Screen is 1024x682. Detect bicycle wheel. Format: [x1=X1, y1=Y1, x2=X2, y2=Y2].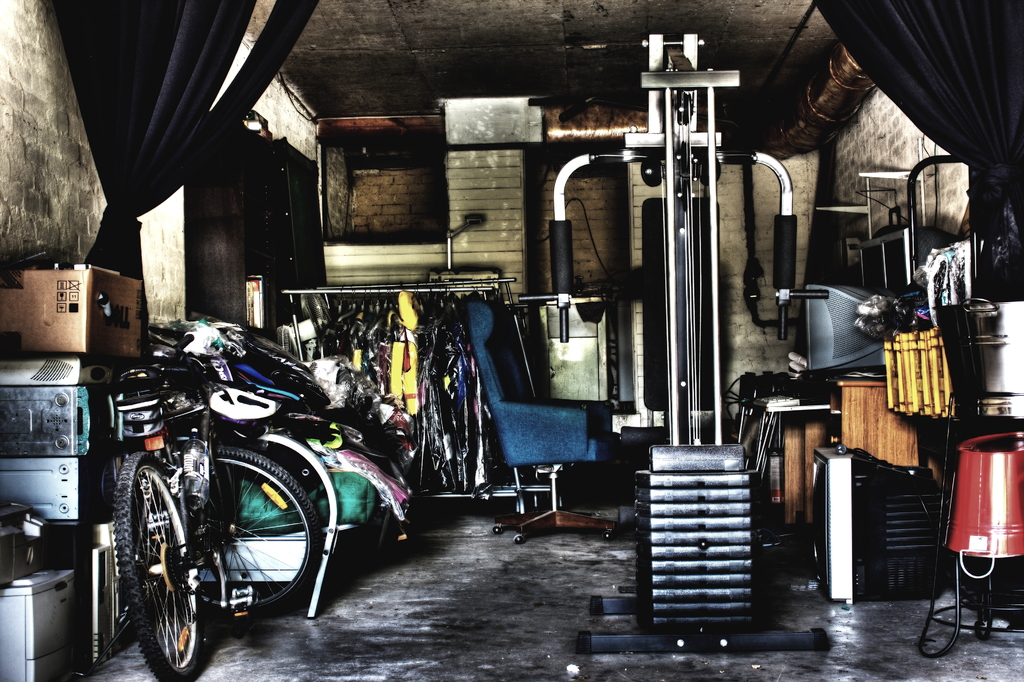
[x1=159, y1=423, x2=322, y2=635].
